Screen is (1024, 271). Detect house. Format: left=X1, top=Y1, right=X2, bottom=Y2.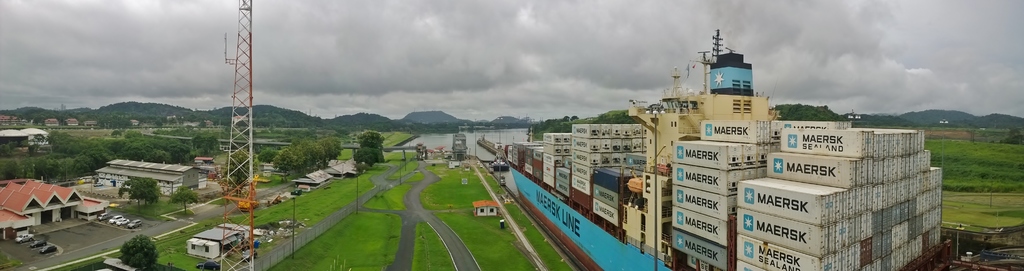
left=637, top=101, right=704, bottom=188.
